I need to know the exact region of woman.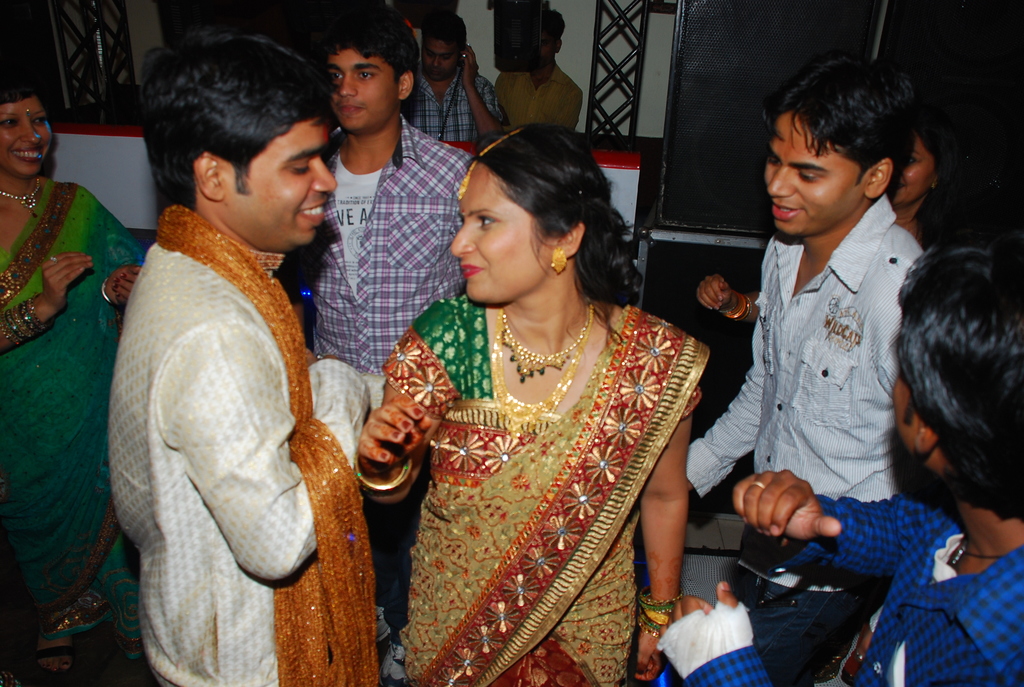
Region: detection(0, 68, 150, 686).
